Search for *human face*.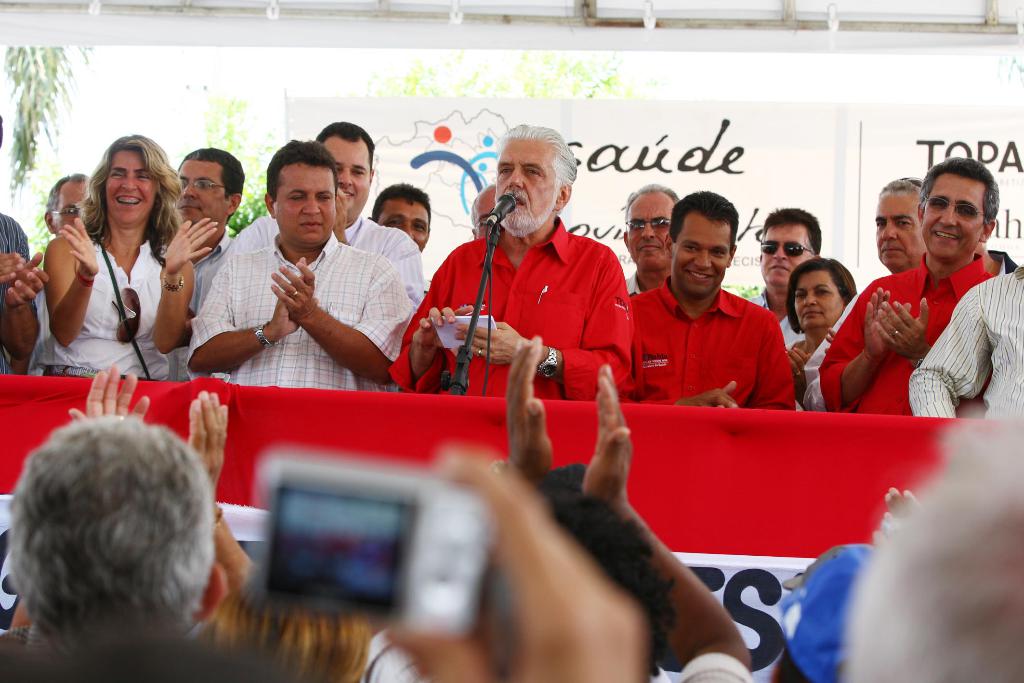
Found at detection(496, 135, 556, 225).
